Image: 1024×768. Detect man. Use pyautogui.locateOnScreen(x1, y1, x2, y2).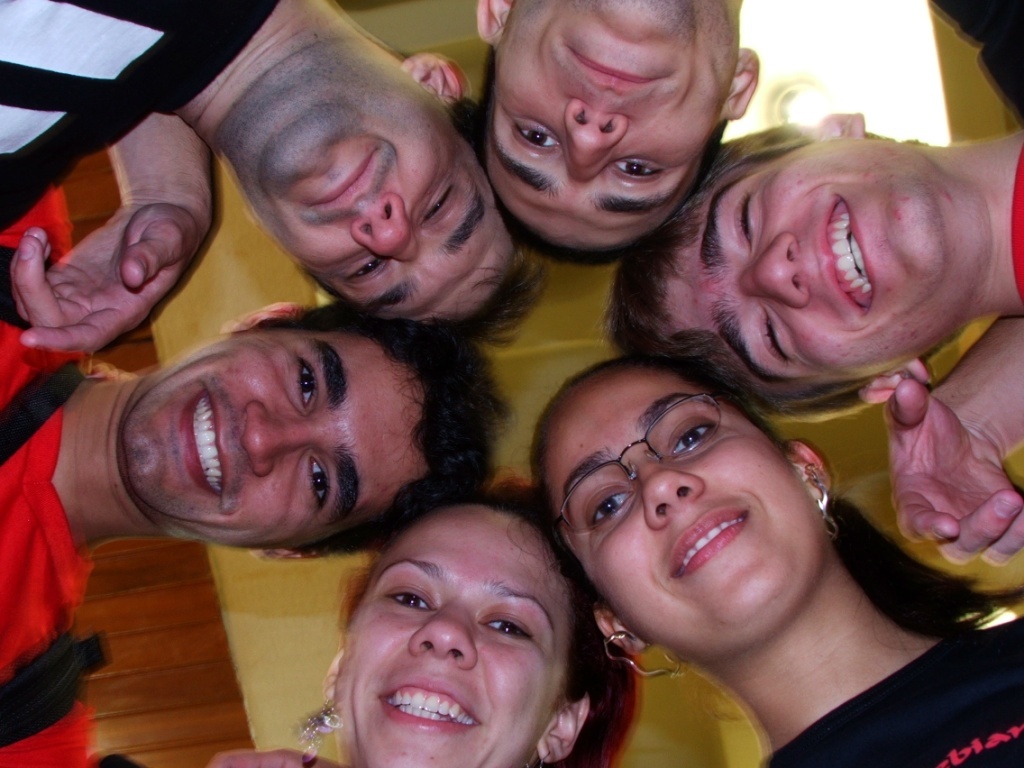
pyautogui.locateOnScreen(0, 0, 548, 346).
